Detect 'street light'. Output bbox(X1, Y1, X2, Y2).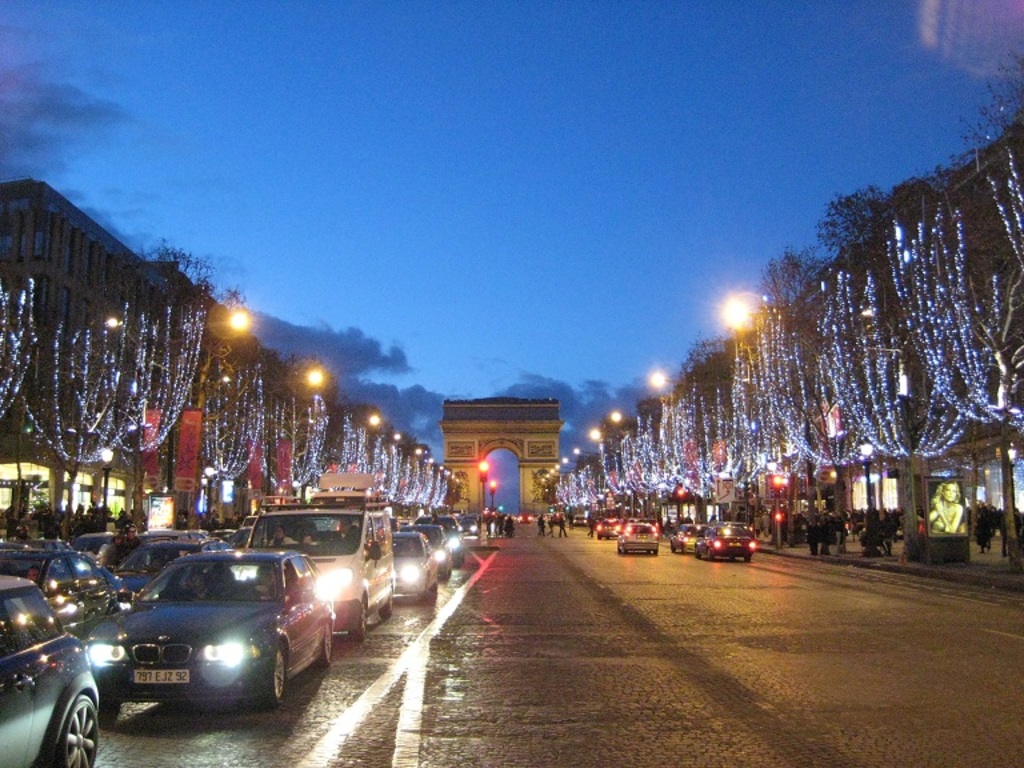
bbox(99, 447, 116, 517).
